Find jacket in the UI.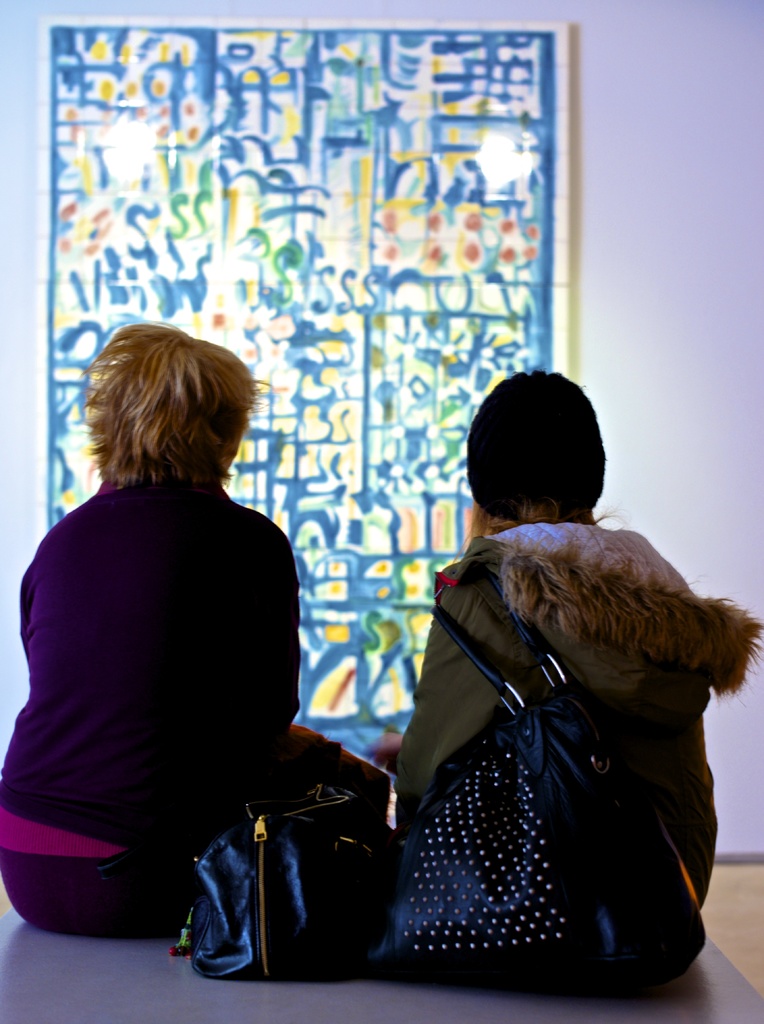
UI element at rect(394, 523, 762, 918).
